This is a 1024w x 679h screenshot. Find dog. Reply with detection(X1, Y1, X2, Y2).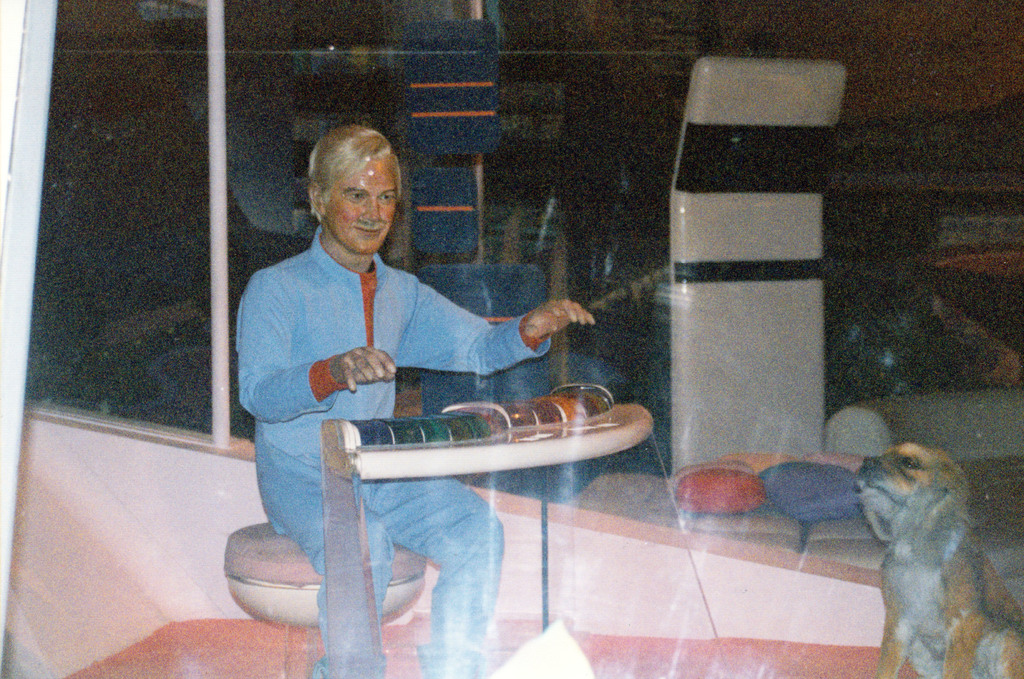
detection(856, 438, 1023, 678).
